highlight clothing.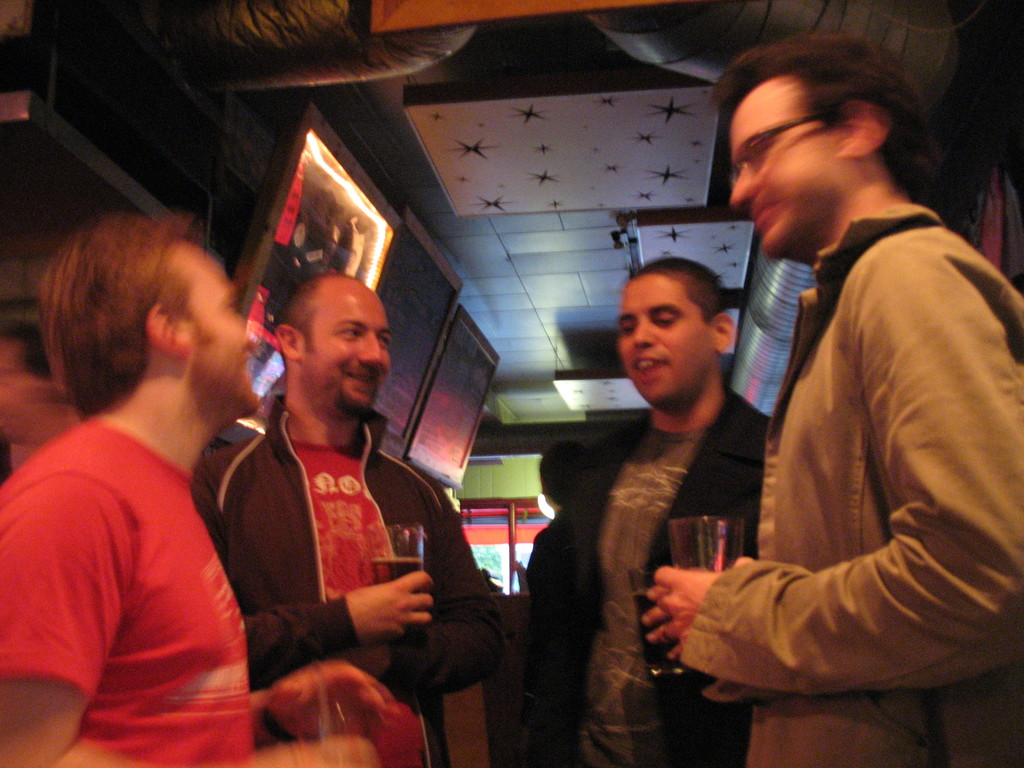
Highlighted region: <region>510, 503, 573, 767</region>.
